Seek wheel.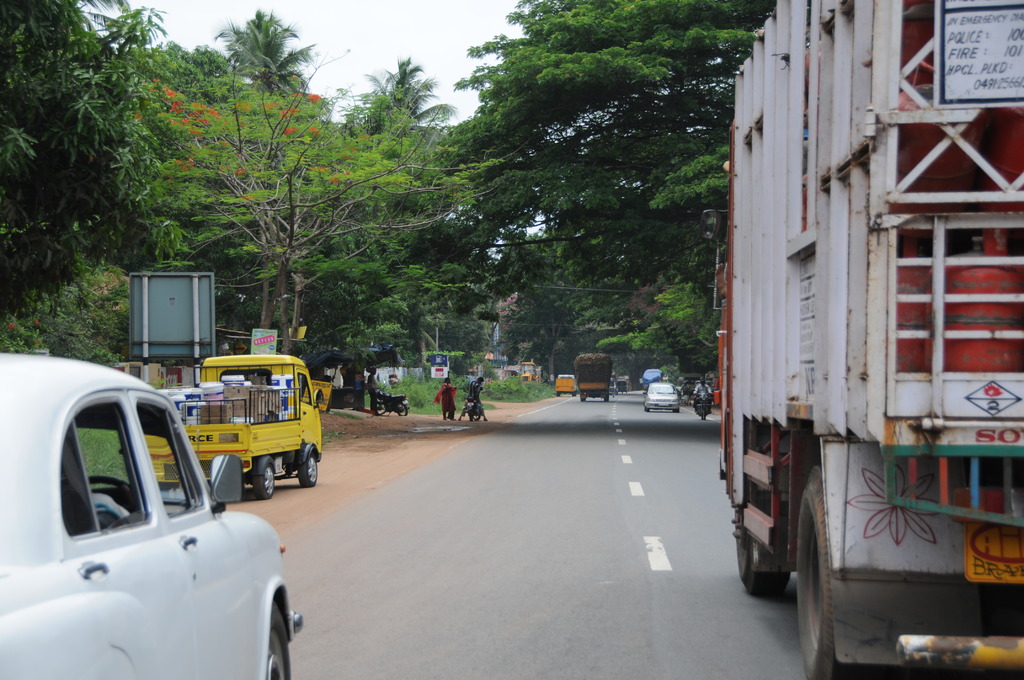
(376,401,385,414).
